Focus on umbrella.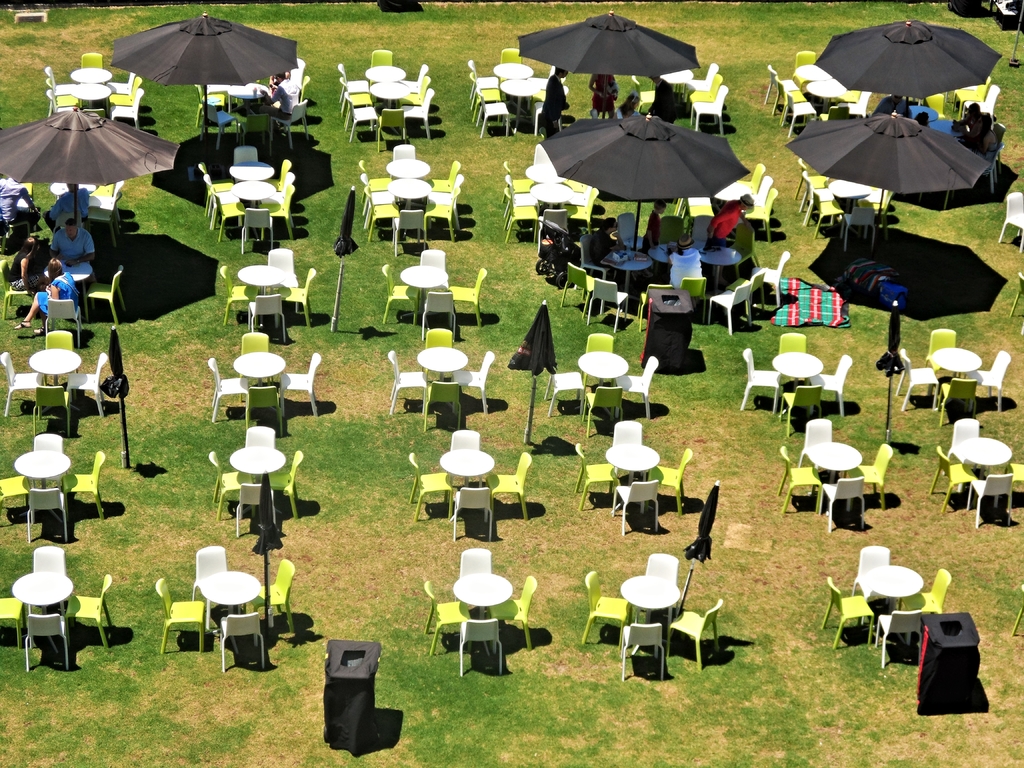
Focused at bbox(515, 6, 698, 118).
